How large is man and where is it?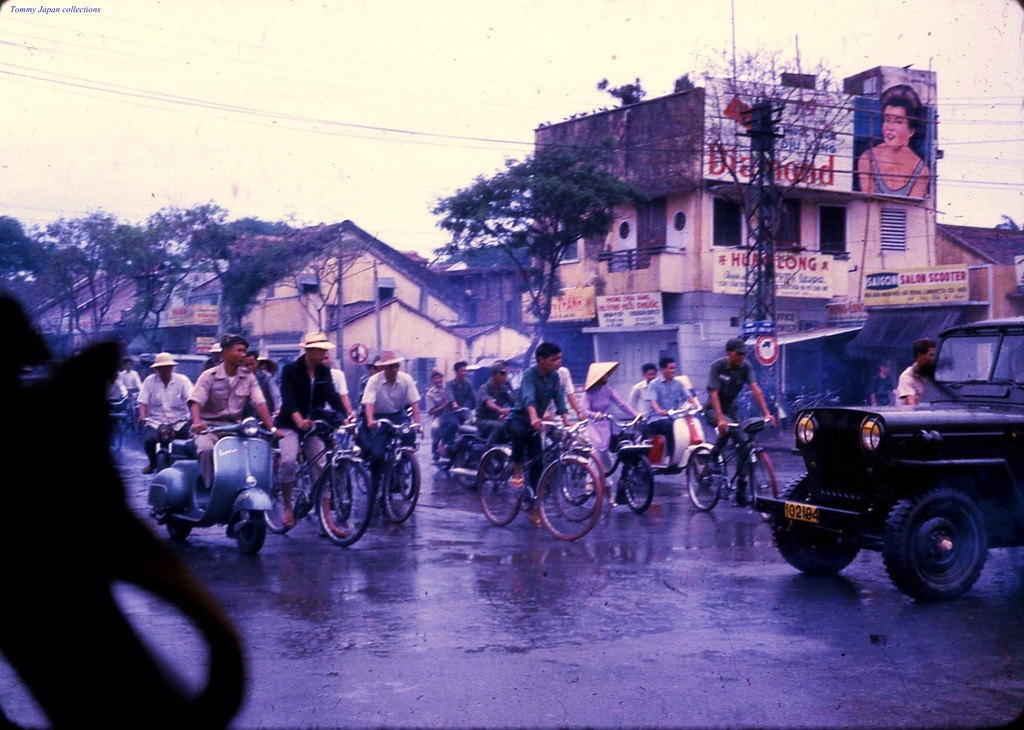
Bounding box: Rect(362, 348, 420, 501).
